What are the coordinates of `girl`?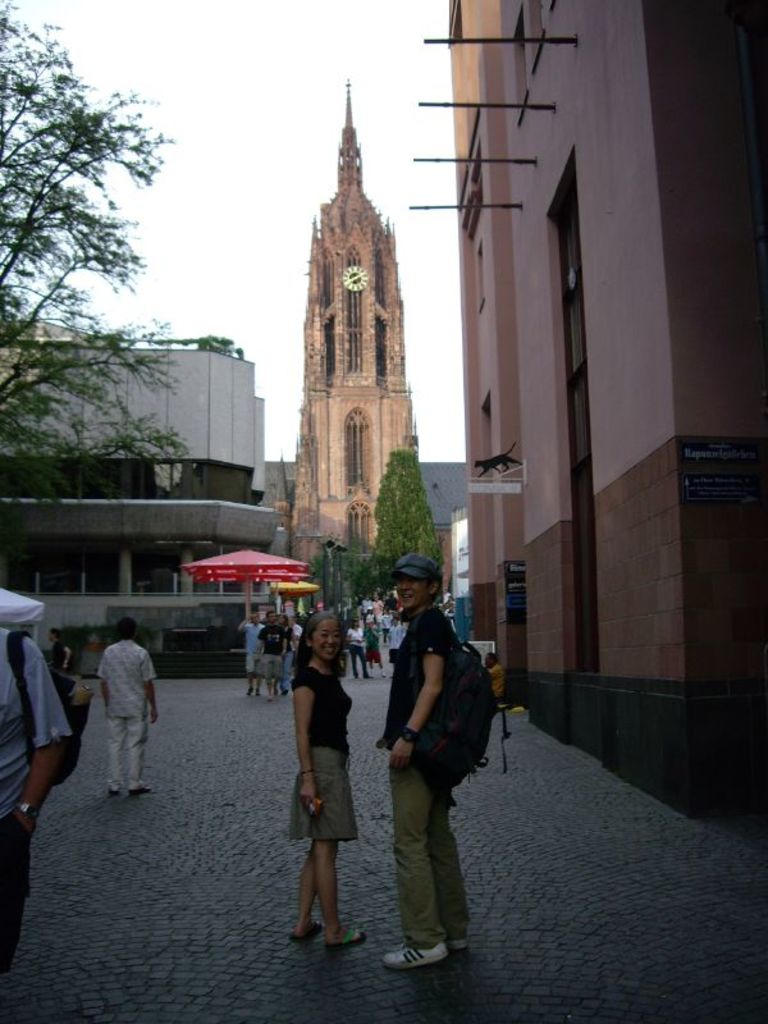
[291,605,366,946].
